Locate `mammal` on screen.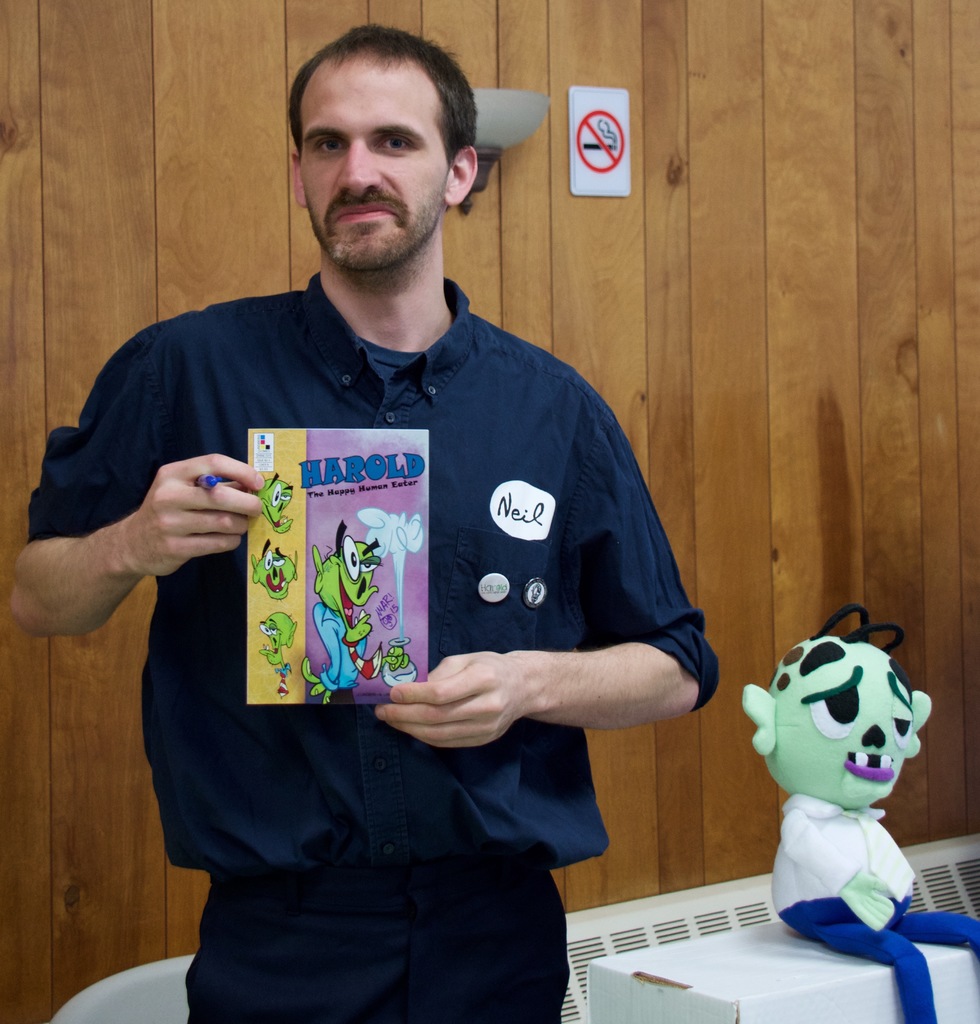
On screen at pyautogui.locateOnScreen(724, 594, 968, 996).
